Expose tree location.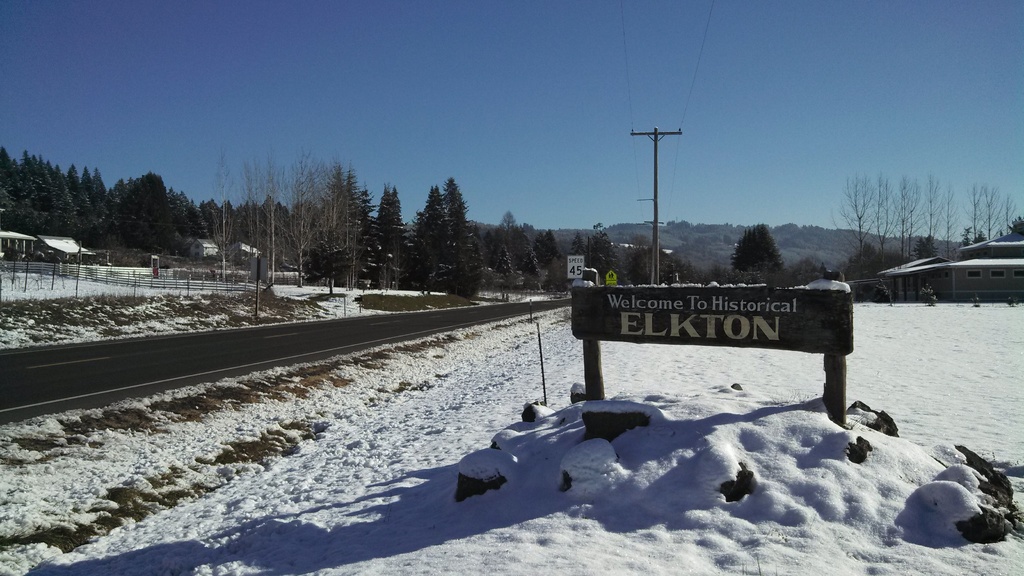
Exposed at (879, 159, 932, 264).
